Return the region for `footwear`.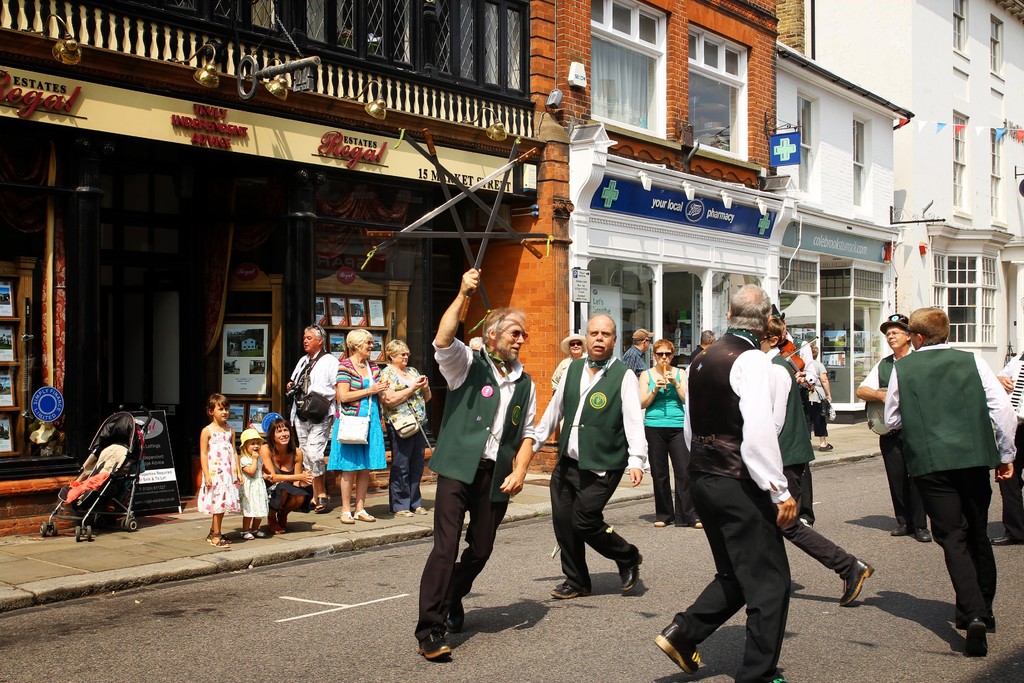
Rect(241, 528, 257, 541).
